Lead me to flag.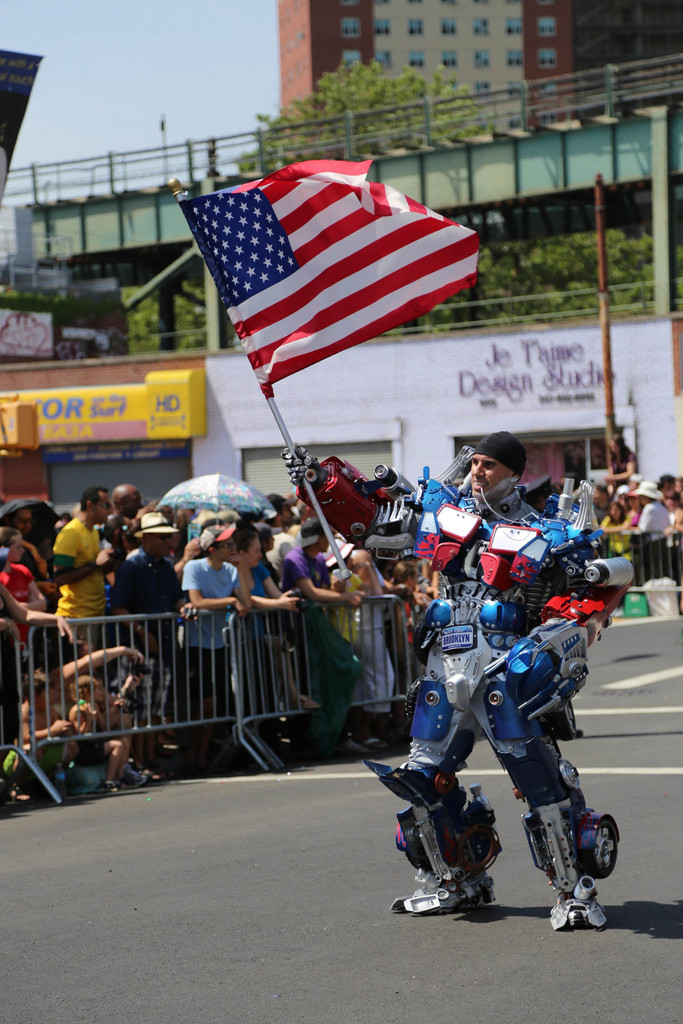
Lead to box=[176, 114, 445, 463].
